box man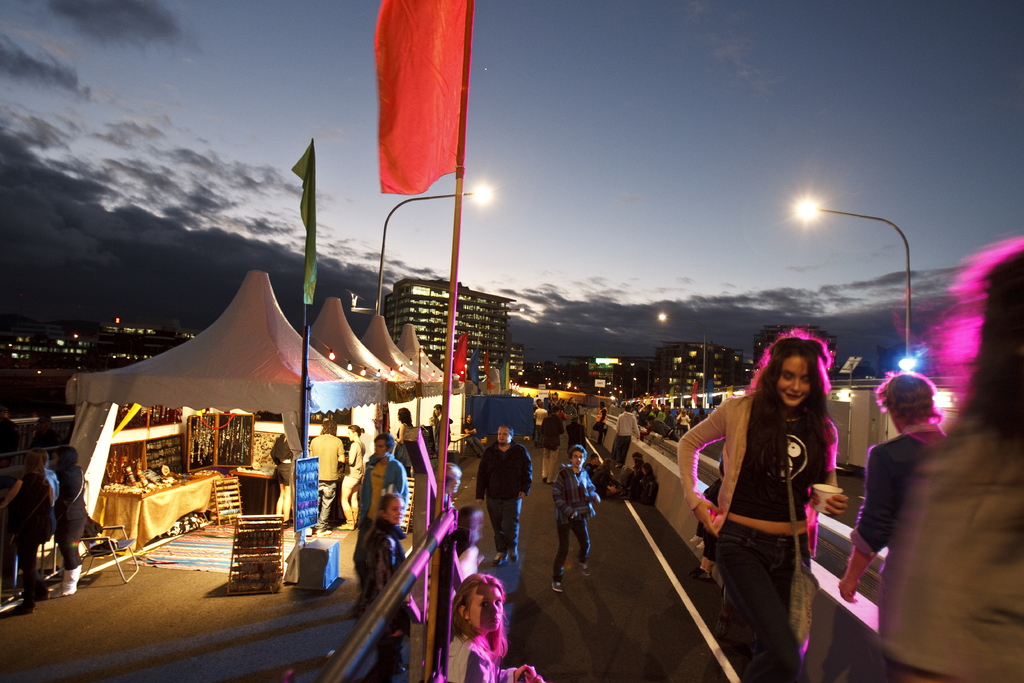
box(606, 403, 641, 472)
